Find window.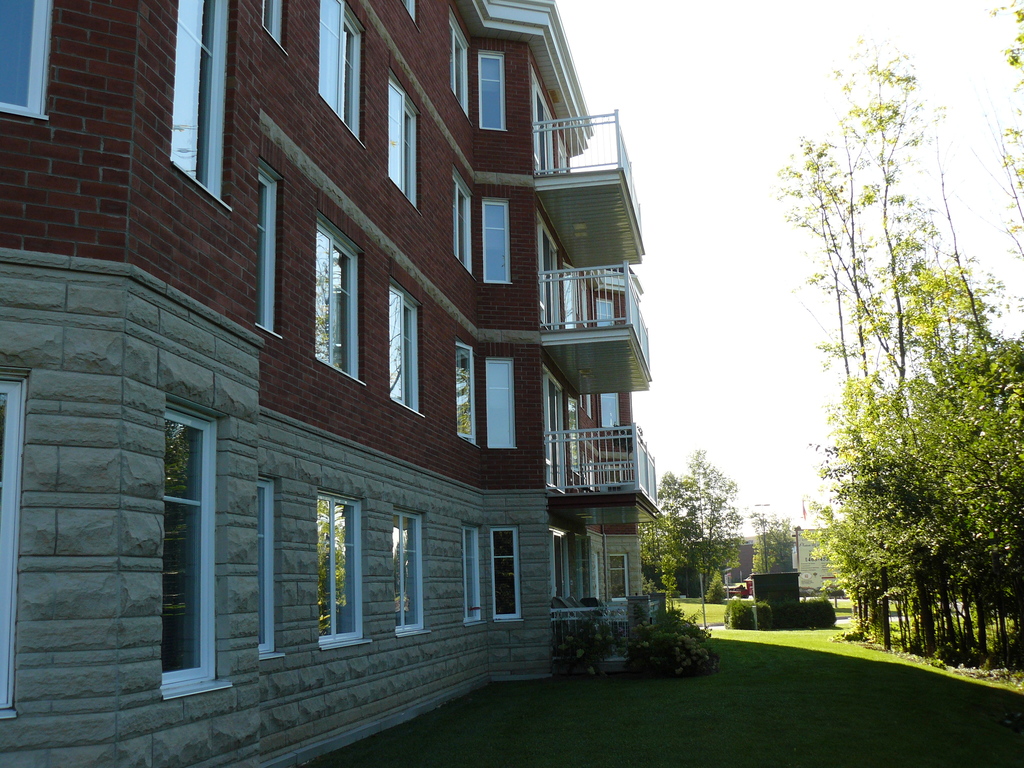
region(492, 523, 522, 617).
